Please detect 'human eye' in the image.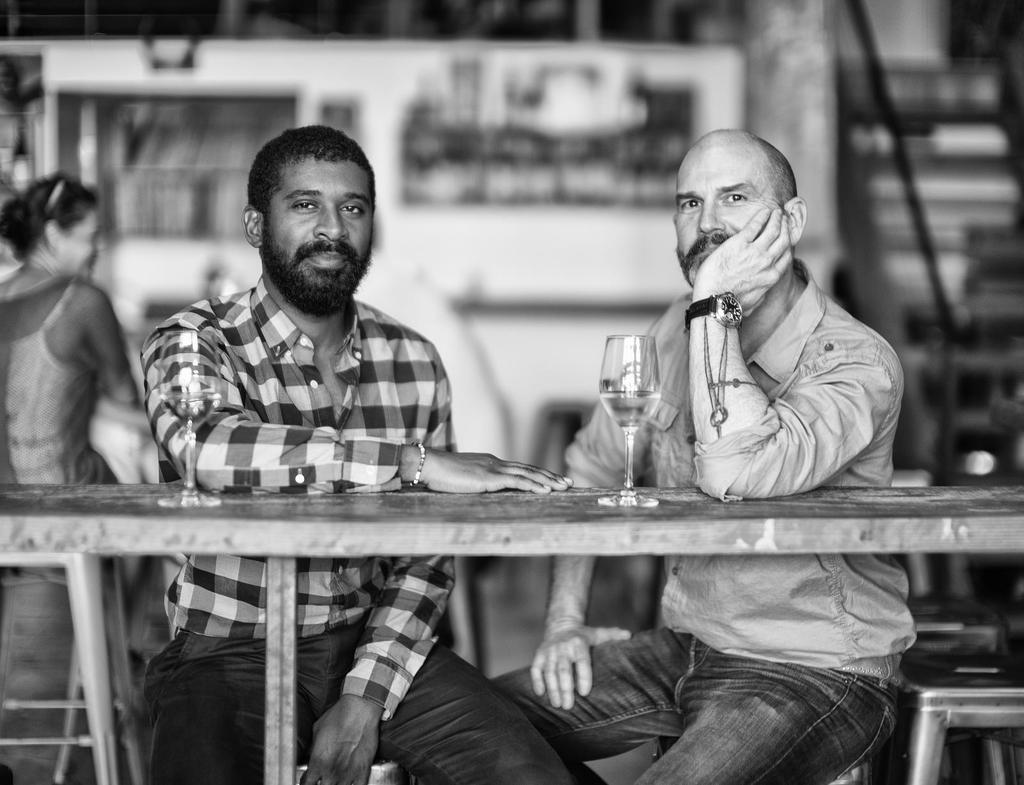
l=721, t=190, r=753, b=203.
